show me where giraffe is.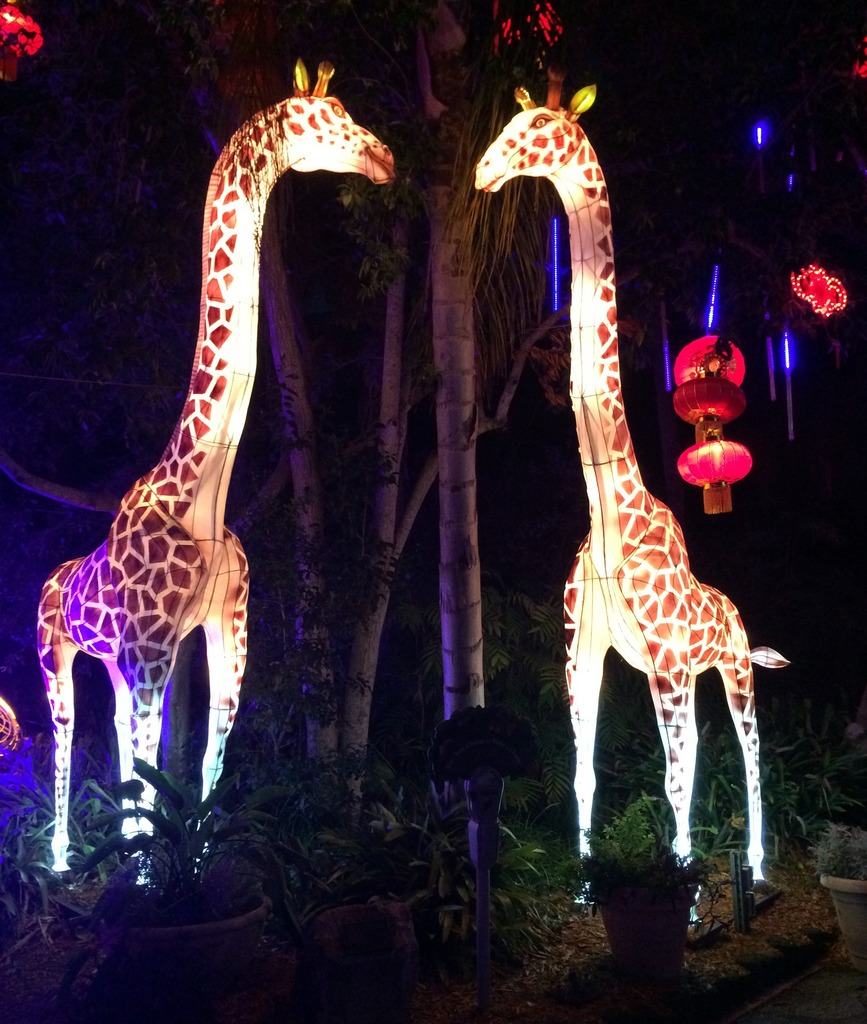
giraffe is at 39 59 401 895.
